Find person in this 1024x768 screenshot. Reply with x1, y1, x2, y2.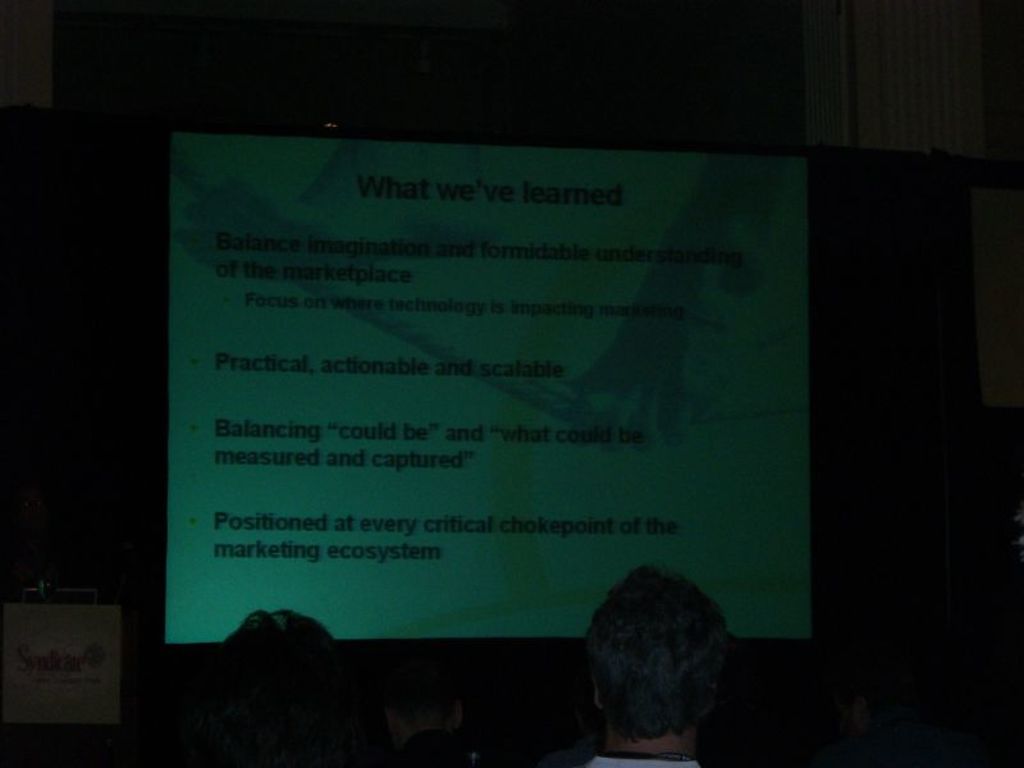
559, 539, 758, 767.
